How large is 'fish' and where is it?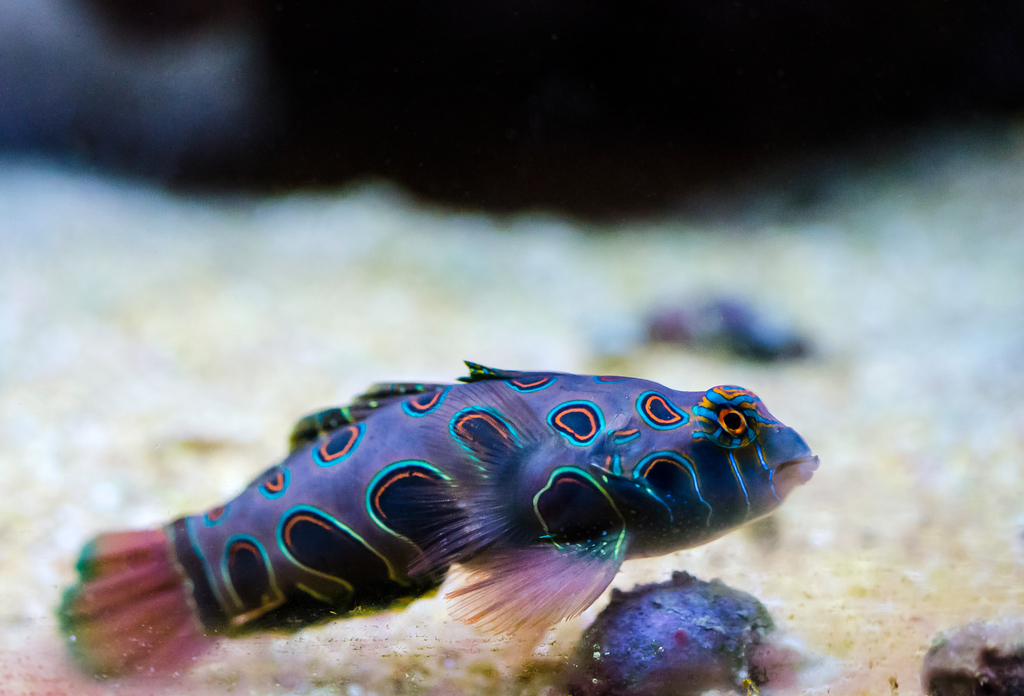
Bounding box: (x1=157, y1=363, x2=821, y2=674).
